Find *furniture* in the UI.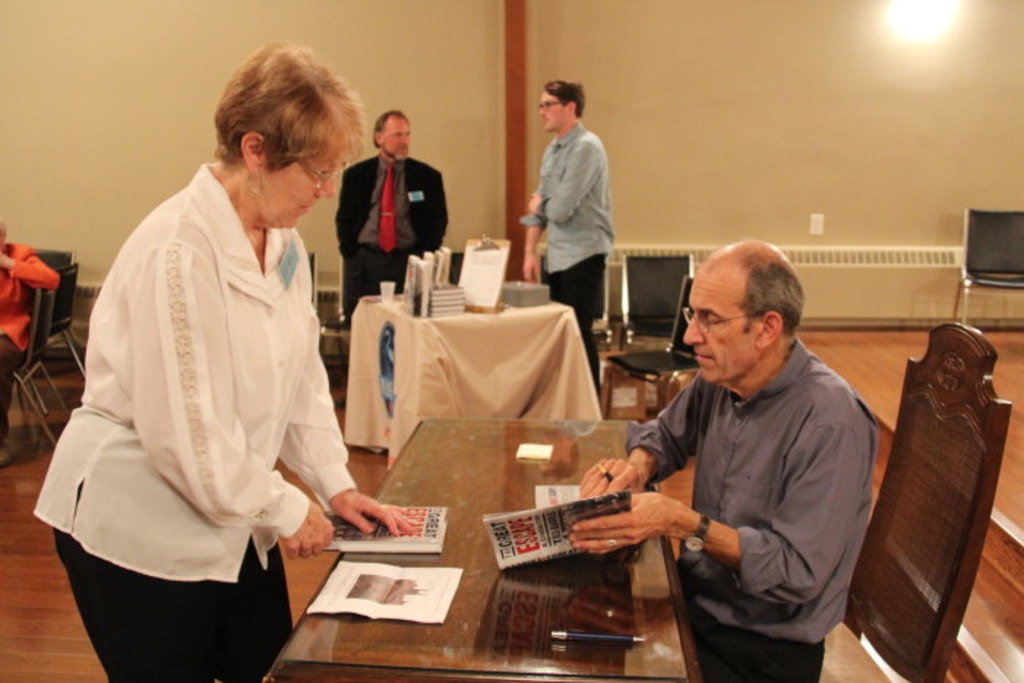
UI element at region(961, 208, 1023, 319).
